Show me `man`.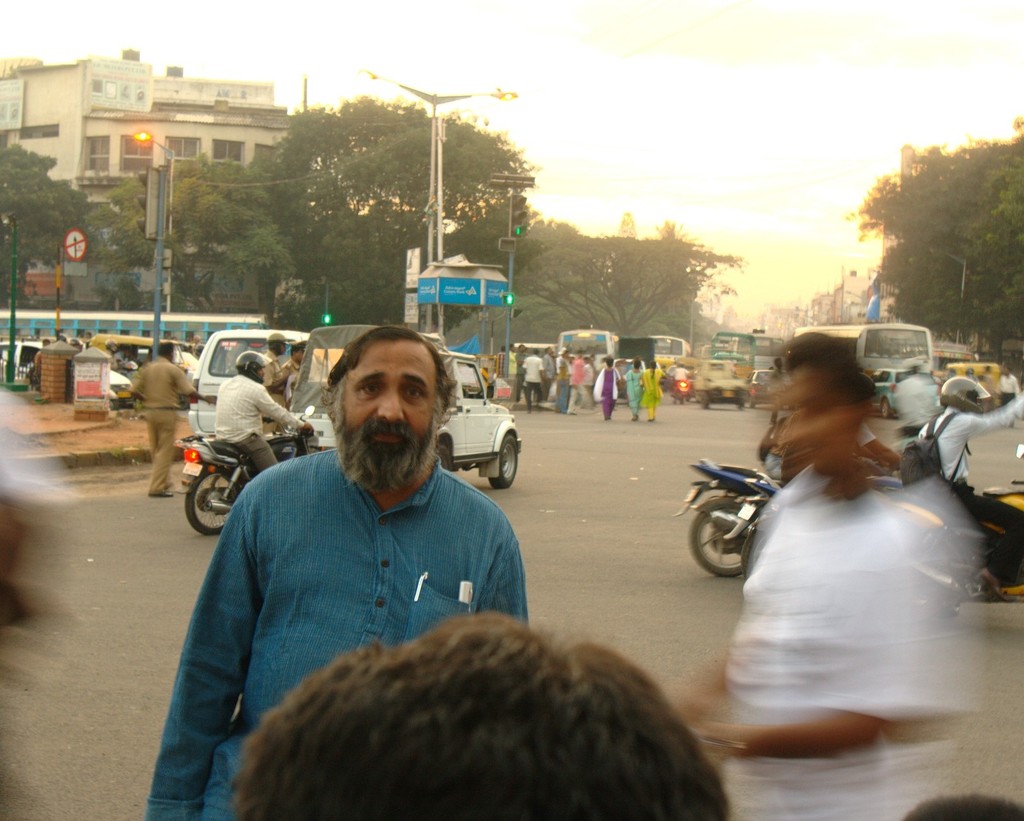
`man` is here: [570,351,589,409].
